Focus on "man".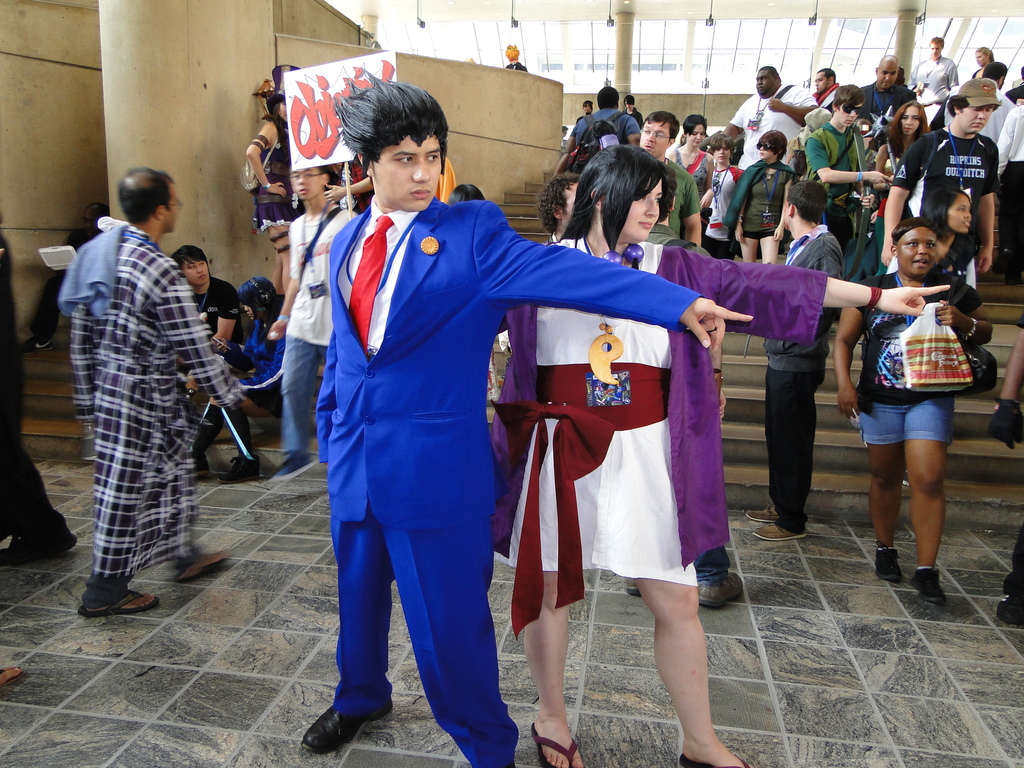
Focused at [x1=817, y1=67, x2=840, y2=107].
